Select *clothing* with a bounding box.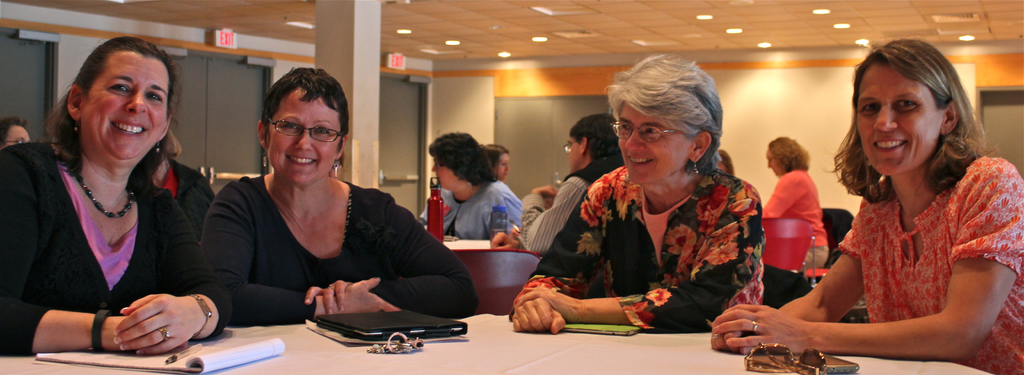
<box>516,157,593,253</box>.
